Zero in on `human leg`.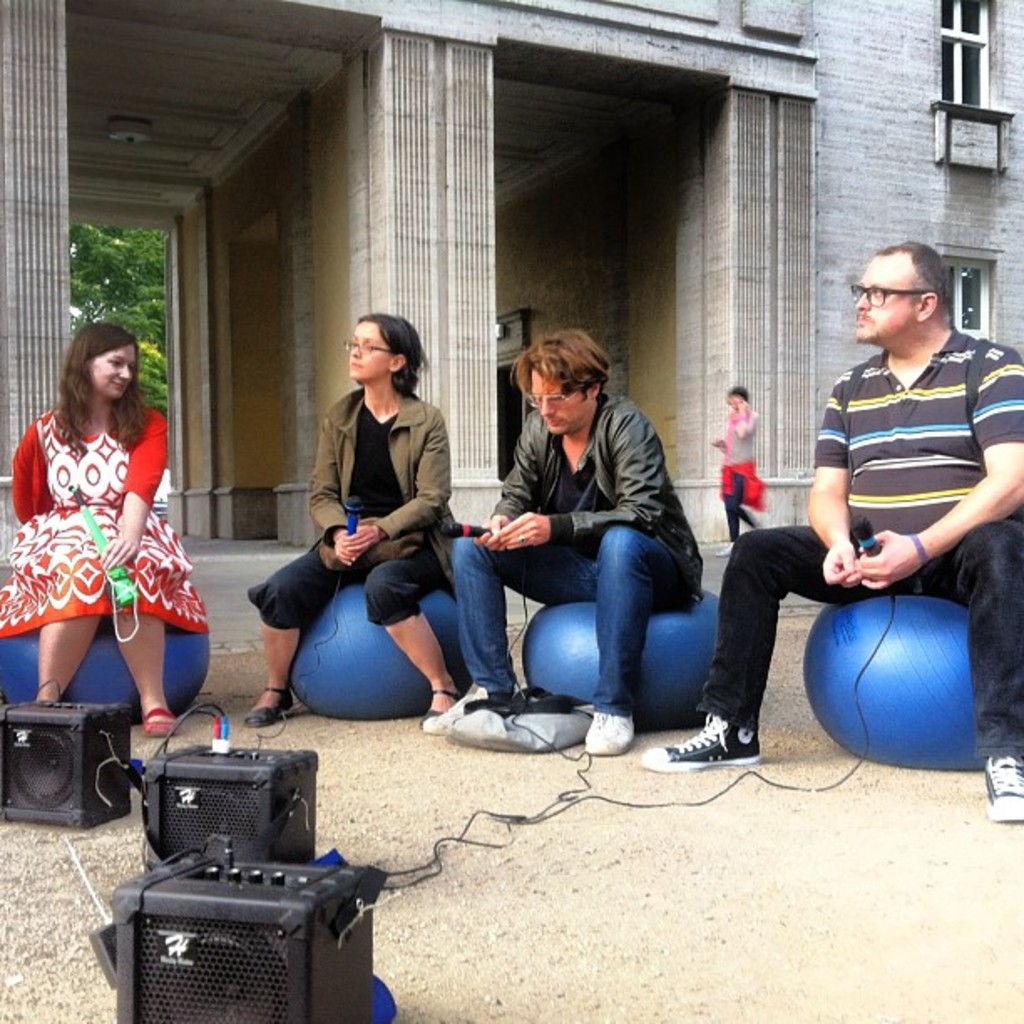
Zeroed in: BBox(363, 547, 463, 724).
